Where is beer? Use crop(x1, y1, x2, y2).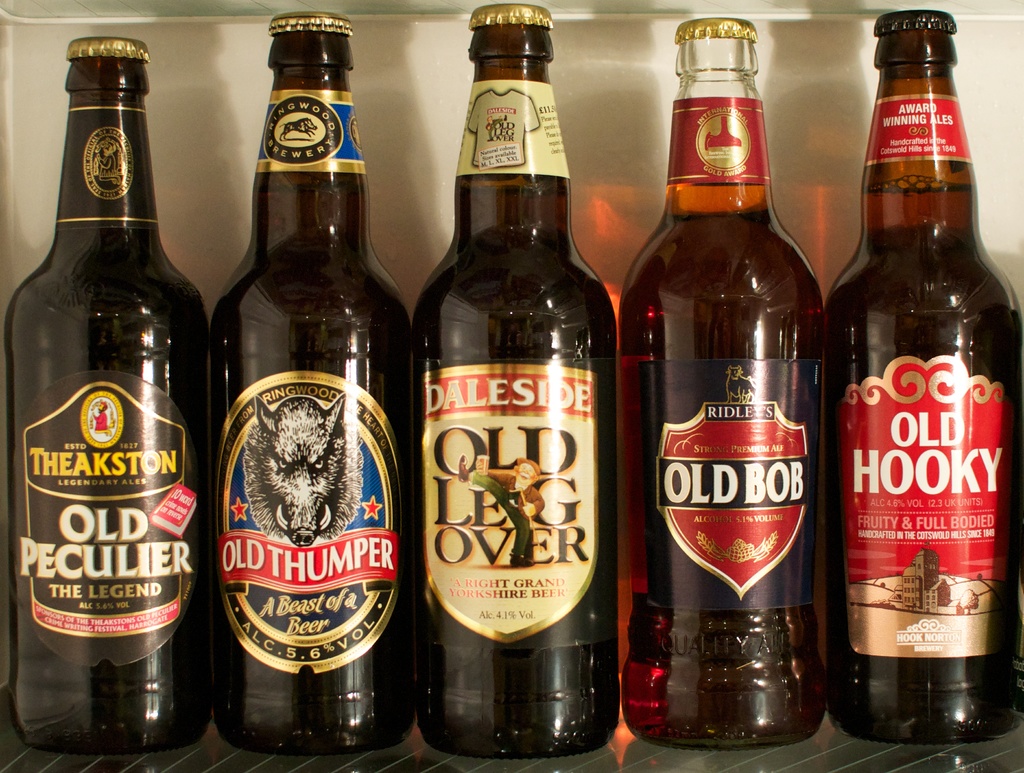
crop(4, 36, 214, 755).
